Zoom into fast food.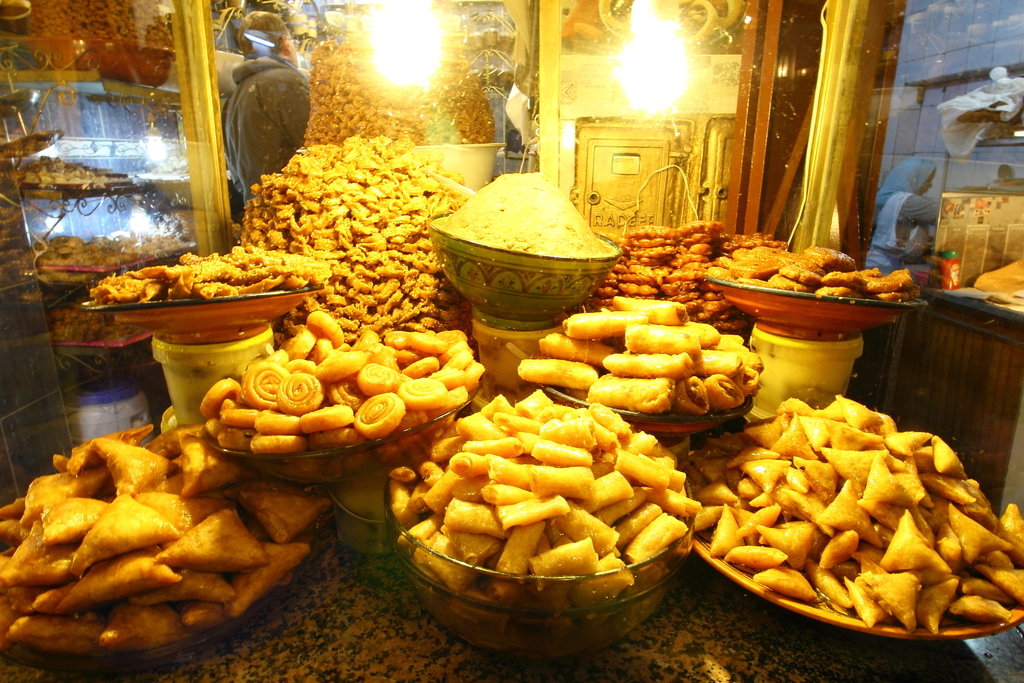
Zoom target: 828:391:883:432.
